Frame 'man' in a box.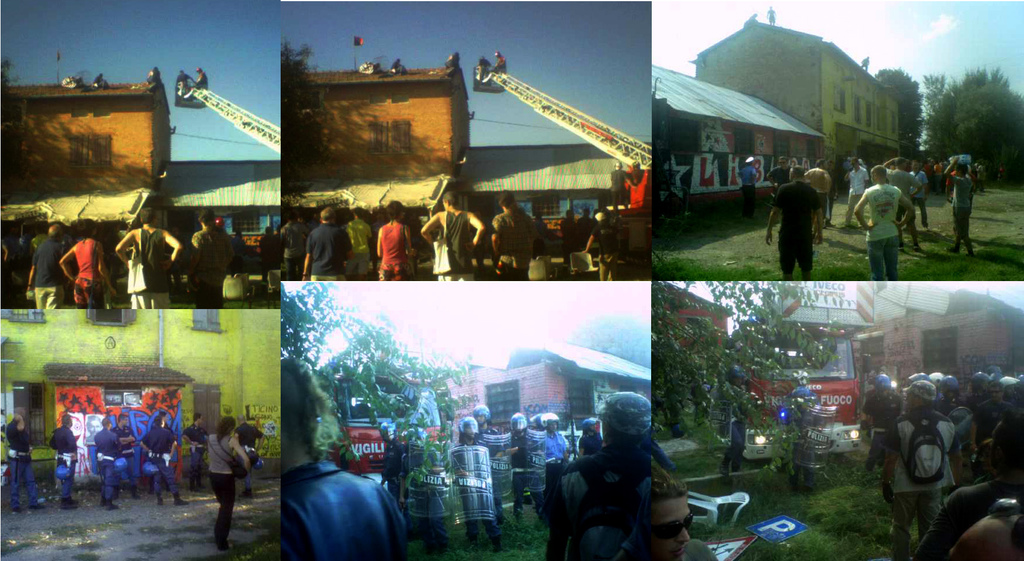
889 386 979 544.
